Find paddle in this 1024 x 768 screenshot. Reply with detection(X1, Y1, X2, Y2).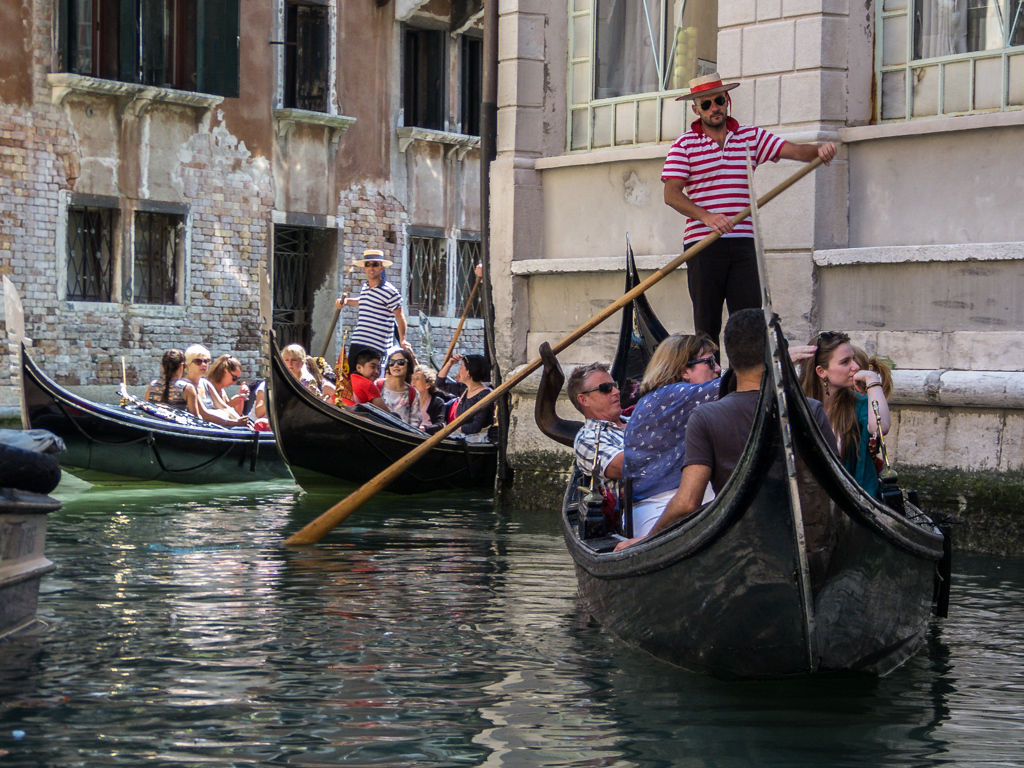
detection(115, 348, 127, 426).
